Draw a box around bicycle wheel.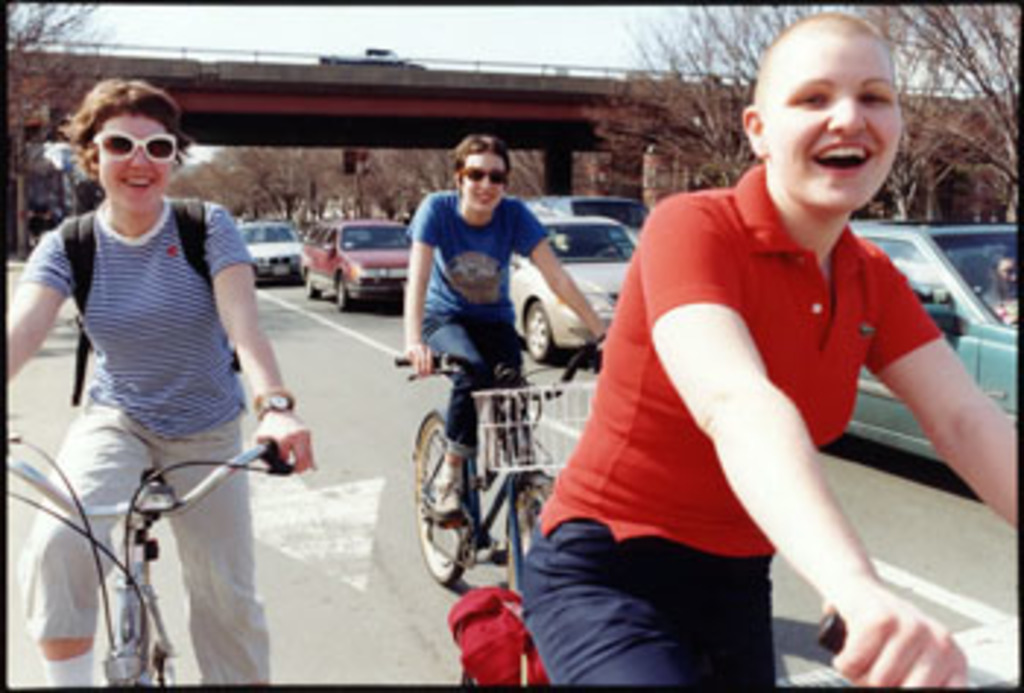
(500,480,553,602).
